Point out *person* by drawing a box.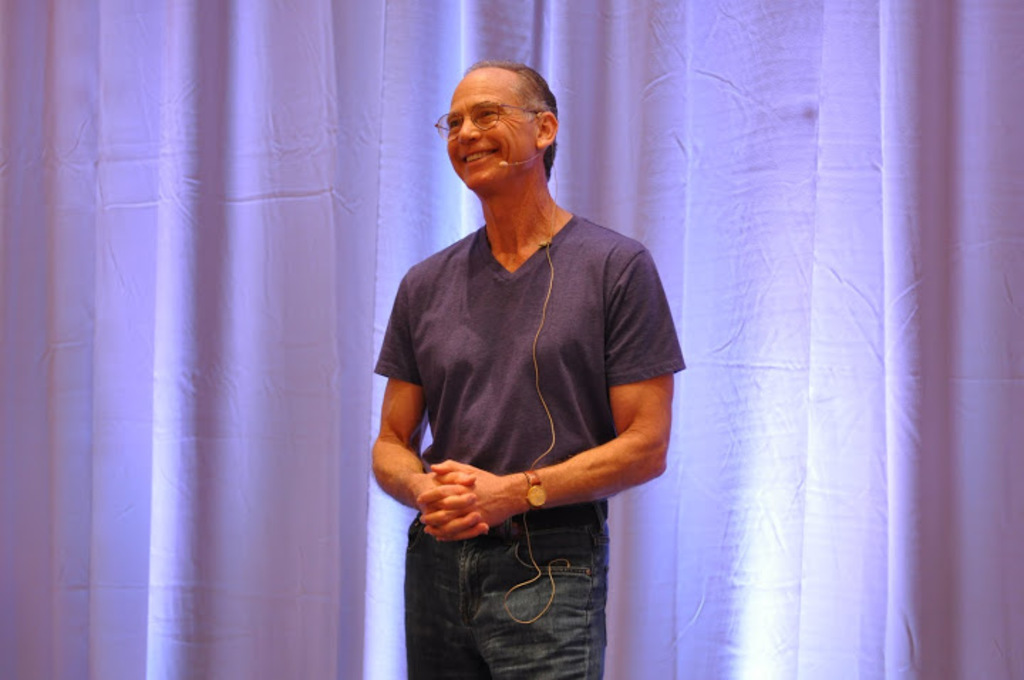
bbox(364, 57, 688, 679).
